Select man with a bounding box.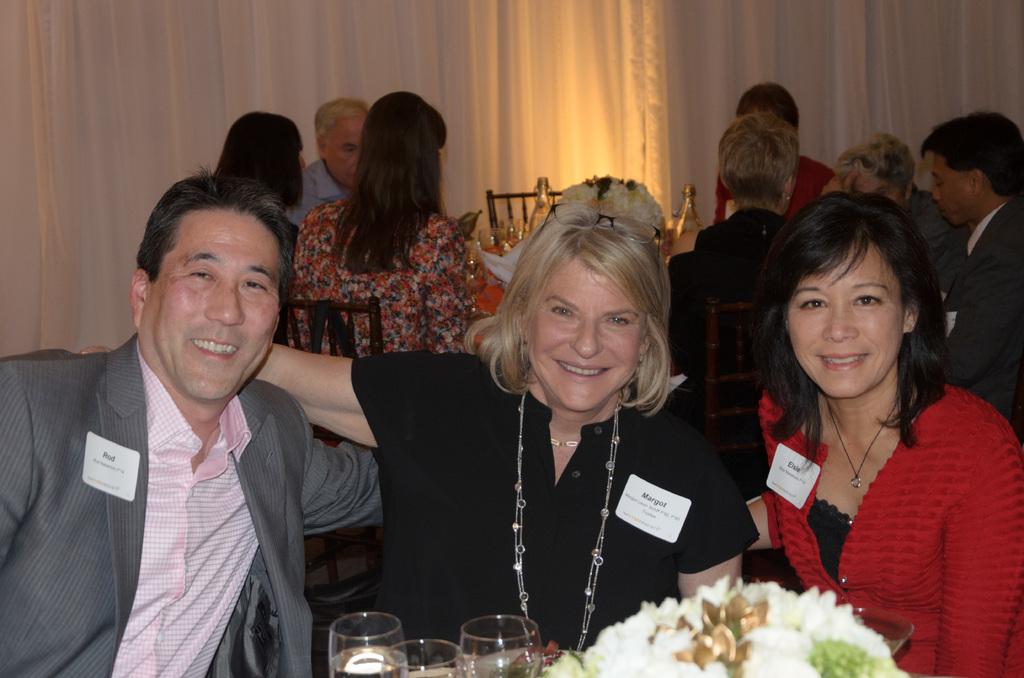
bbox=(286, 93, 372, 231).
